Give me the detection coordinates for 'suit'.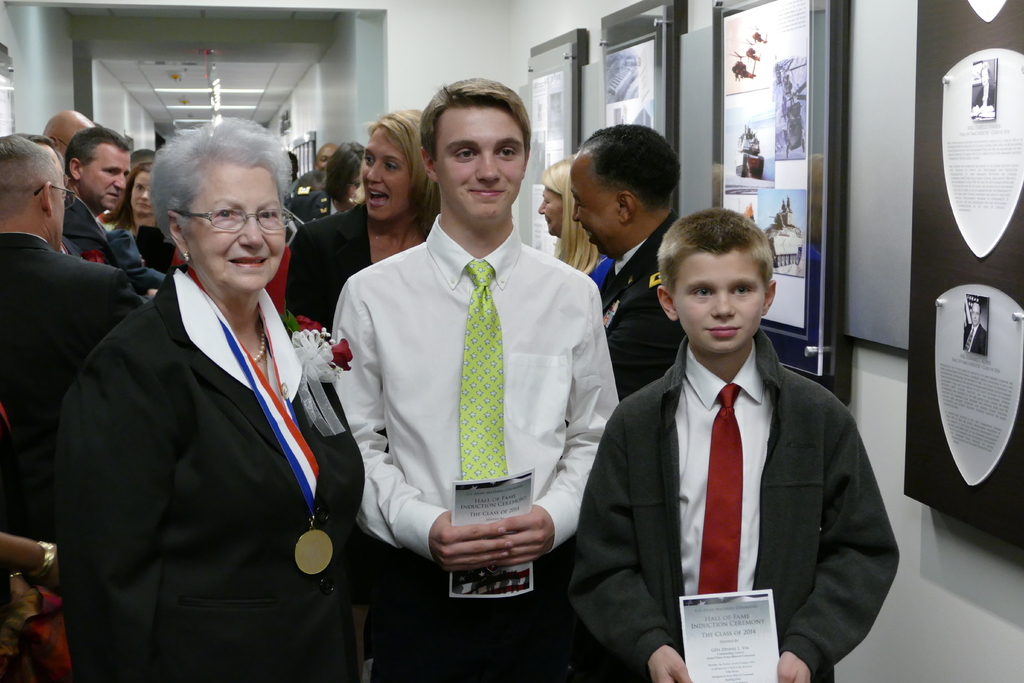
284:201:367:334.
